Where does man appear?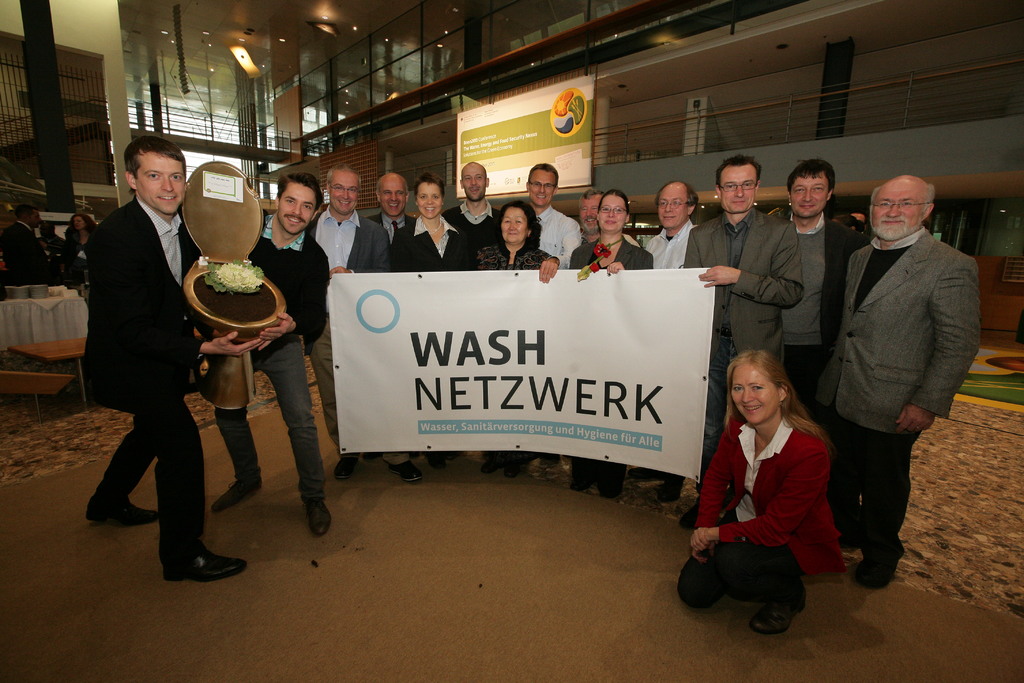
Appears at 641, 176, 704, 481.
